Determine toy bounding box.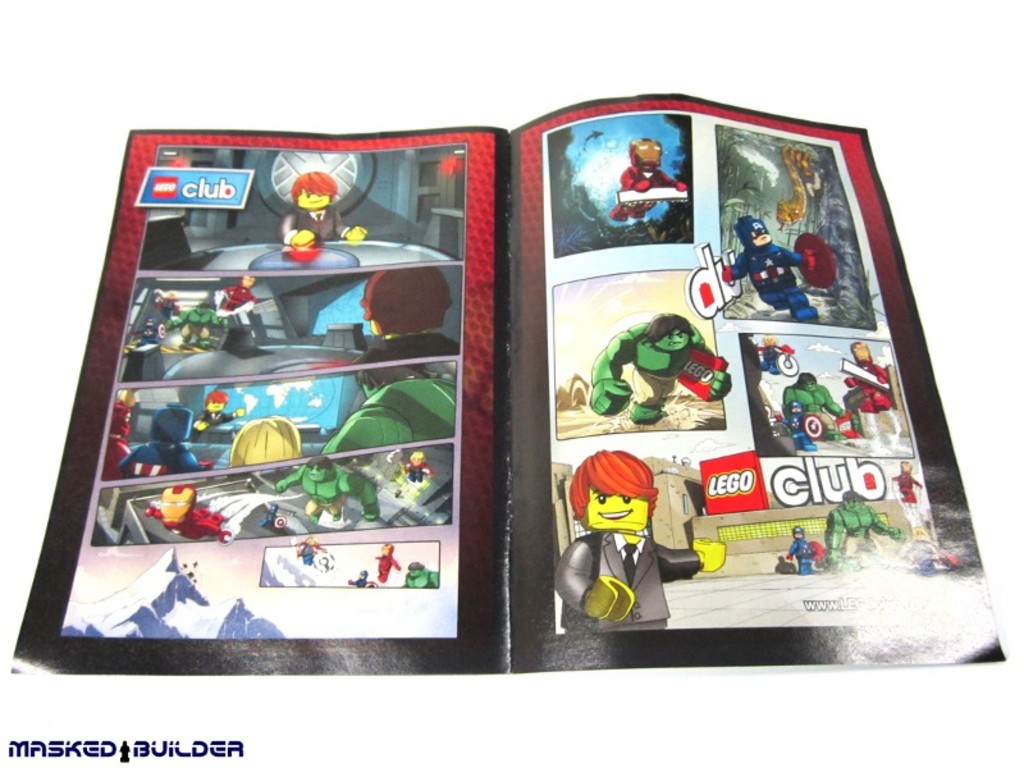
Determined: {"left": 101, "top": 402, "right": 134, "bottom": 479}.
